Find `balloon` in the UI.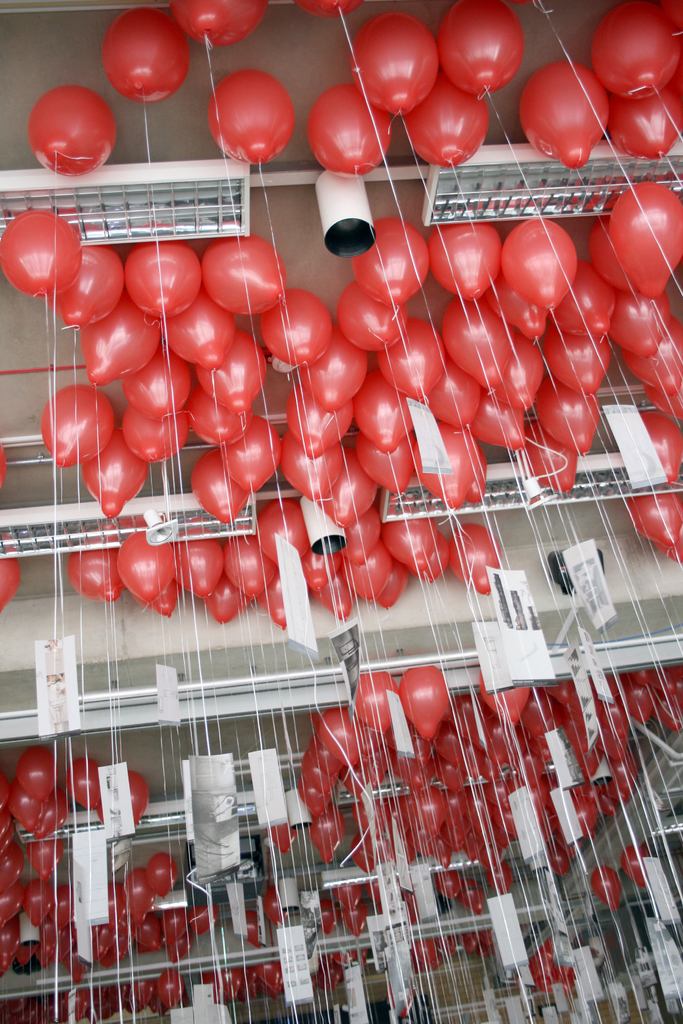
UI element at x1=525 y1=936 x2=576 y2=996.
